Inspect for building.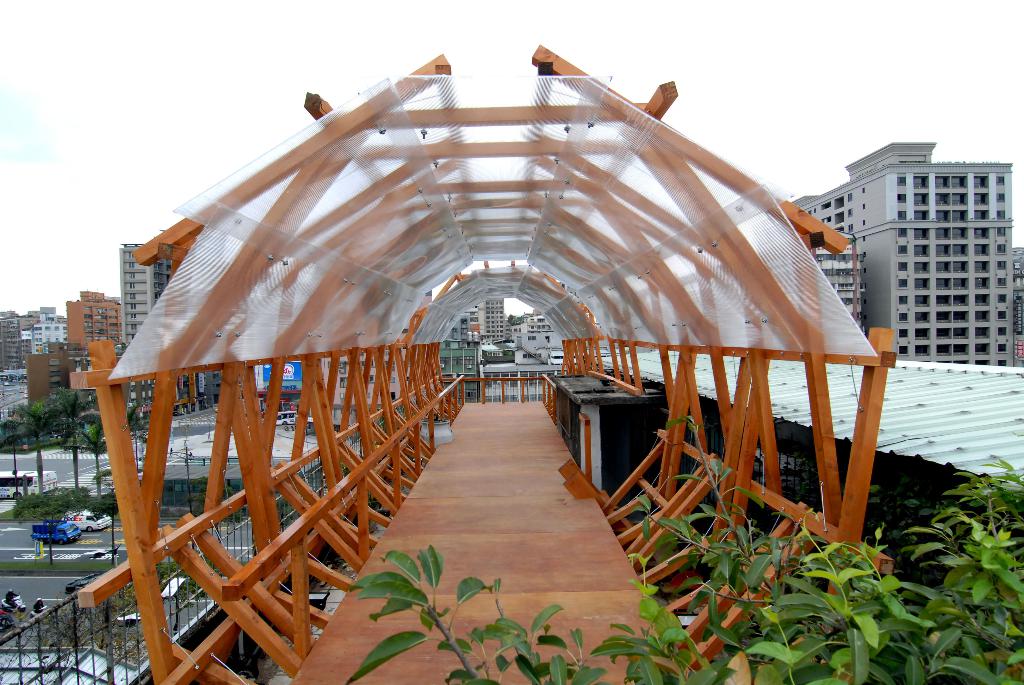
Inspection: box(67, 291, 118, 346).
